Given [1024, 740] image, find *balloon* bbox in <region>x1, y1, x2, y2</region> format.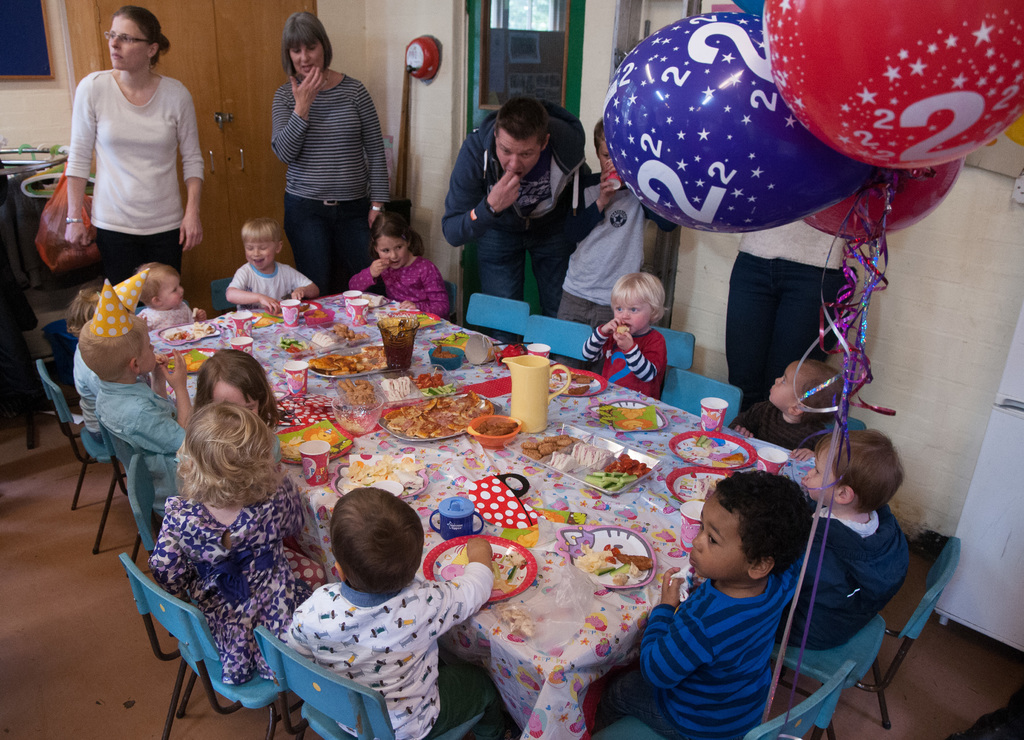
<region>733, 0, 762, 19</region>.
